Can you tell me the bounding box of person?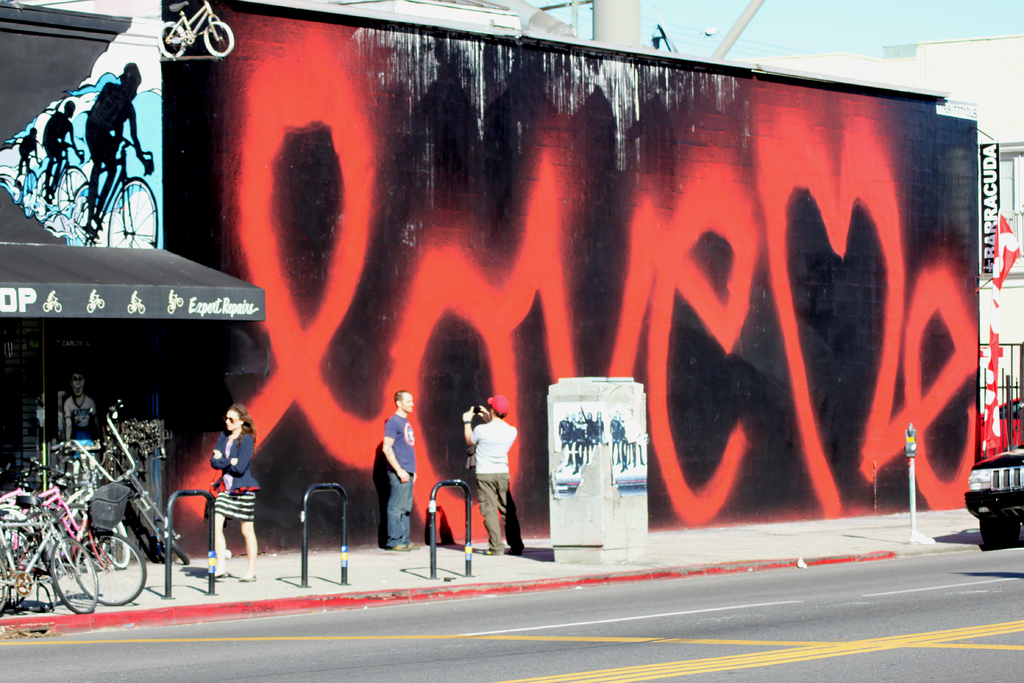
rect(380, 390, 420, 551).
